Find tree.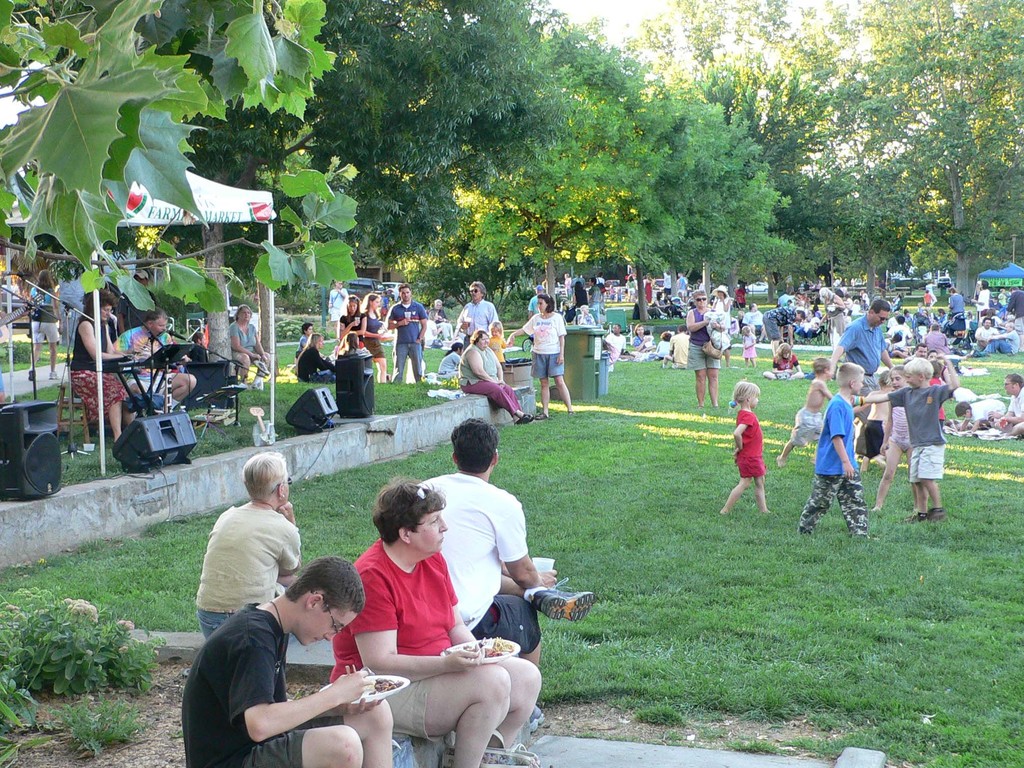
pyautogui.locateOnScreen(831, 0, 1023, 308).
